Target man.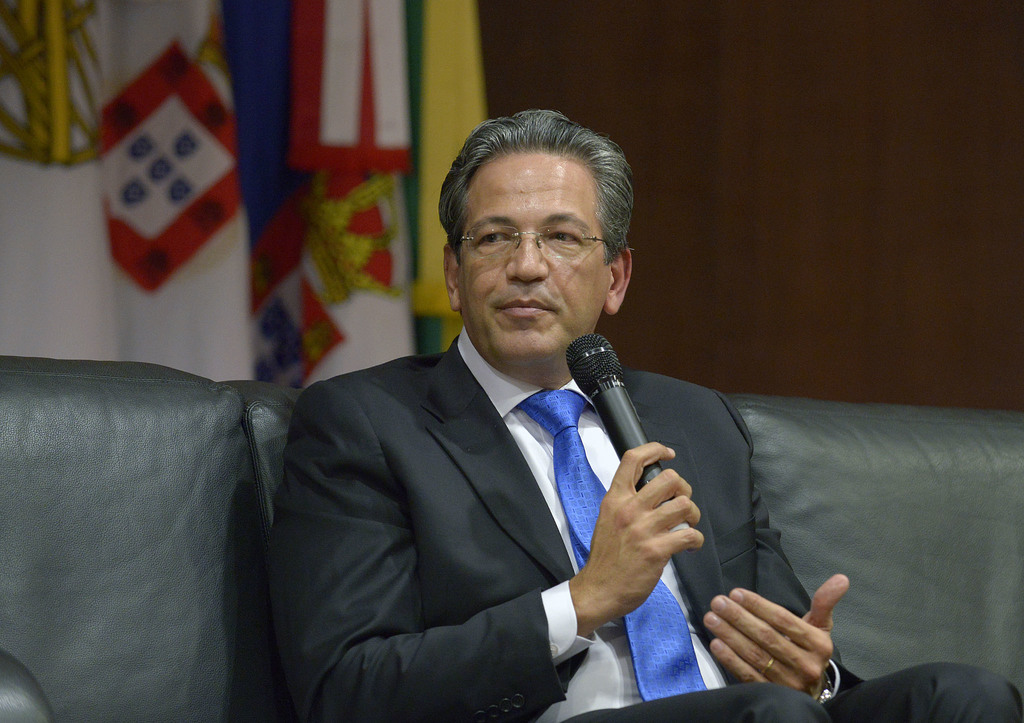
Target region: <region>265, 105, 1023, 722</region>.
